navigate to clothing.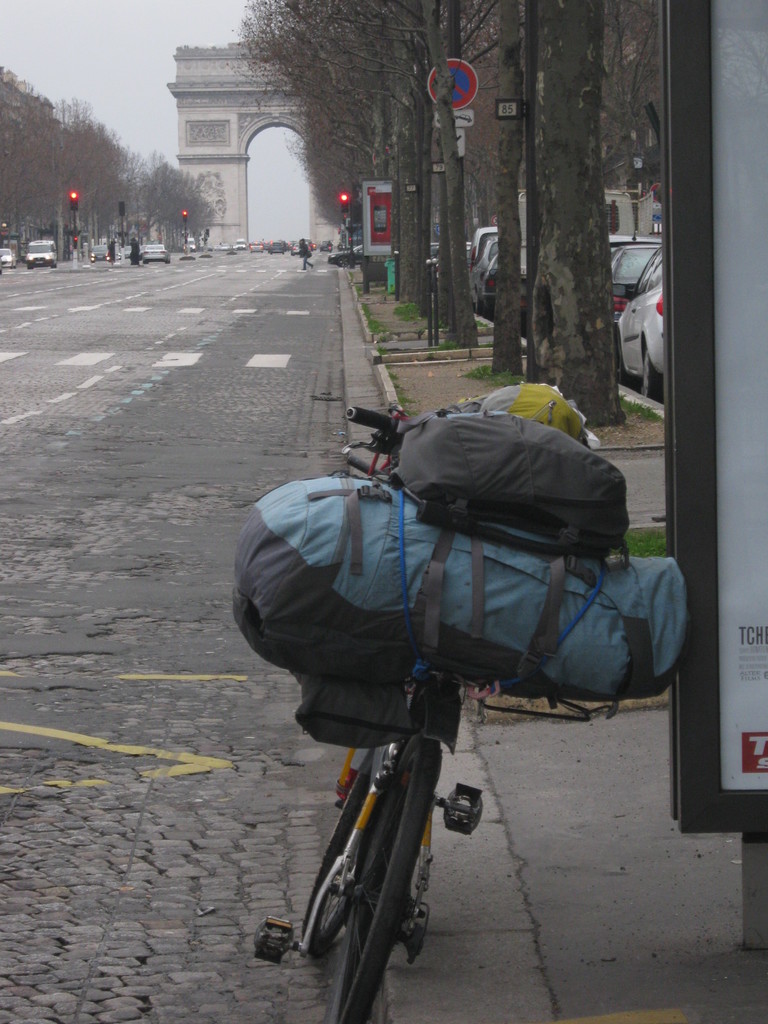
Navigation target: rect(294, 246, 316, 270).
